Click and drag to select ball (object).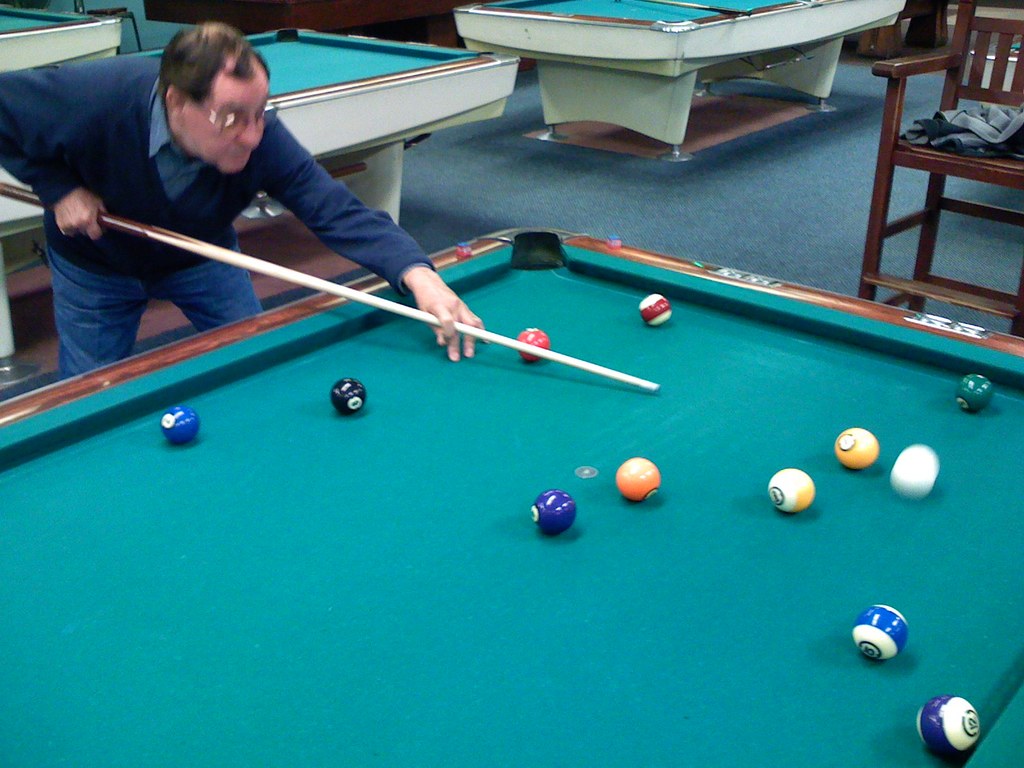
Selection: 771/474/812/514.
